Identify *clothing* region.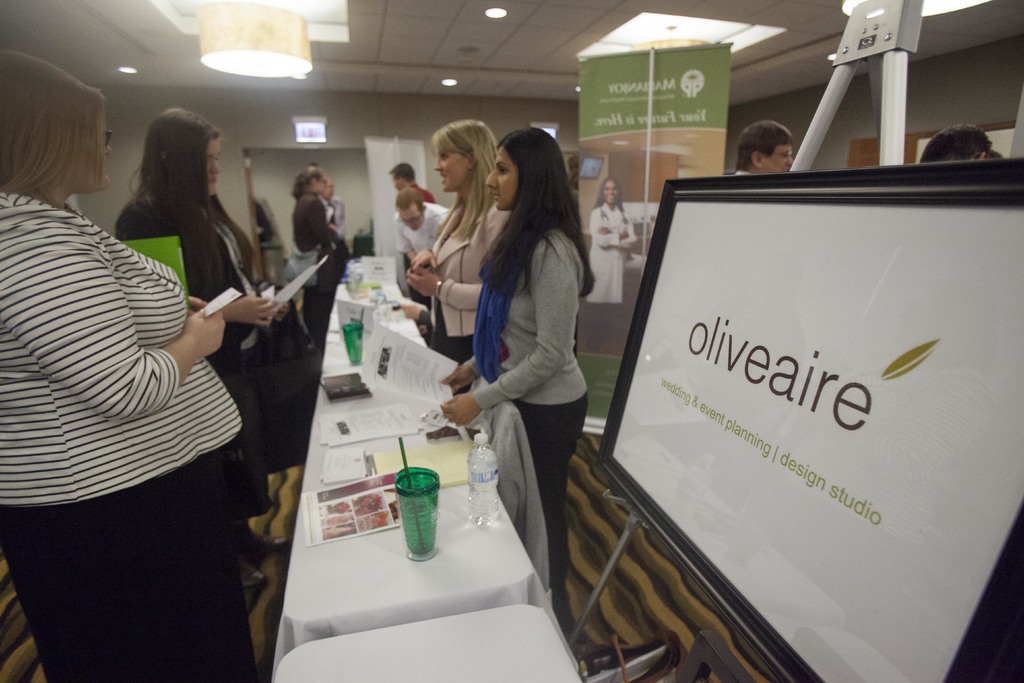
Region: (471, 236, 582, 623).
